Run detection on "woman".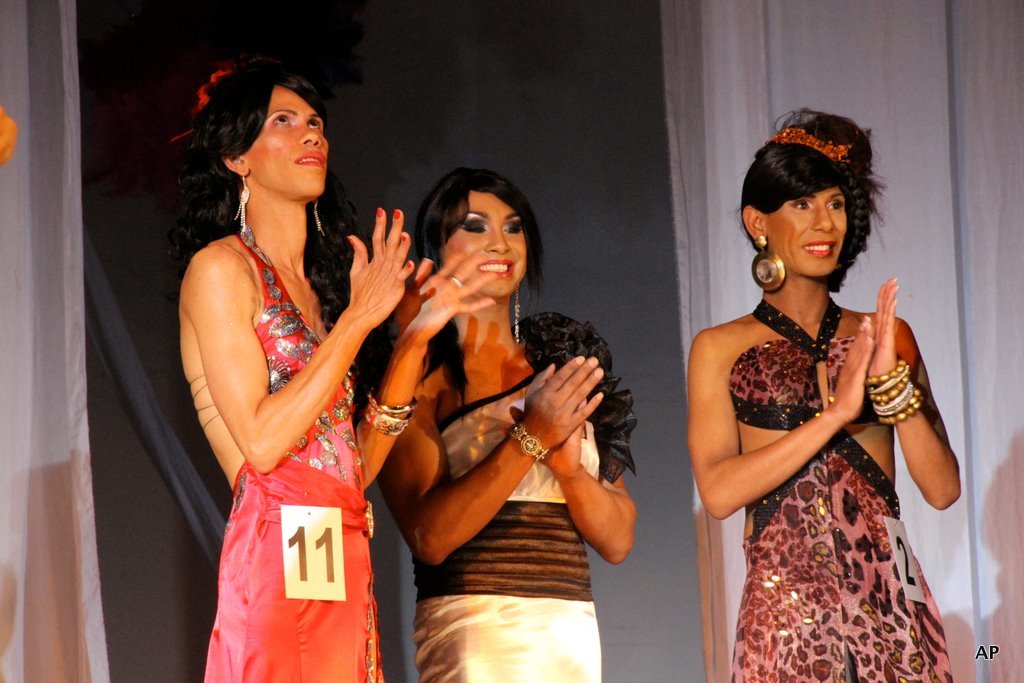
Result: [681, 112, 975, 682].
